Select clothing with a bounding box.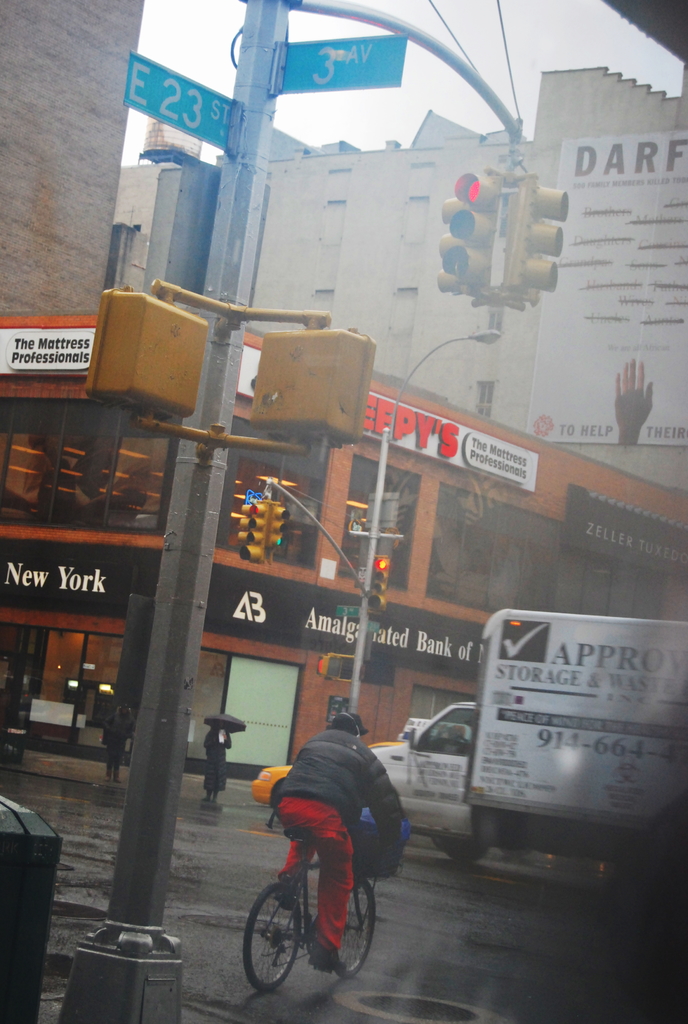
box(248, 710, 400, 932).
